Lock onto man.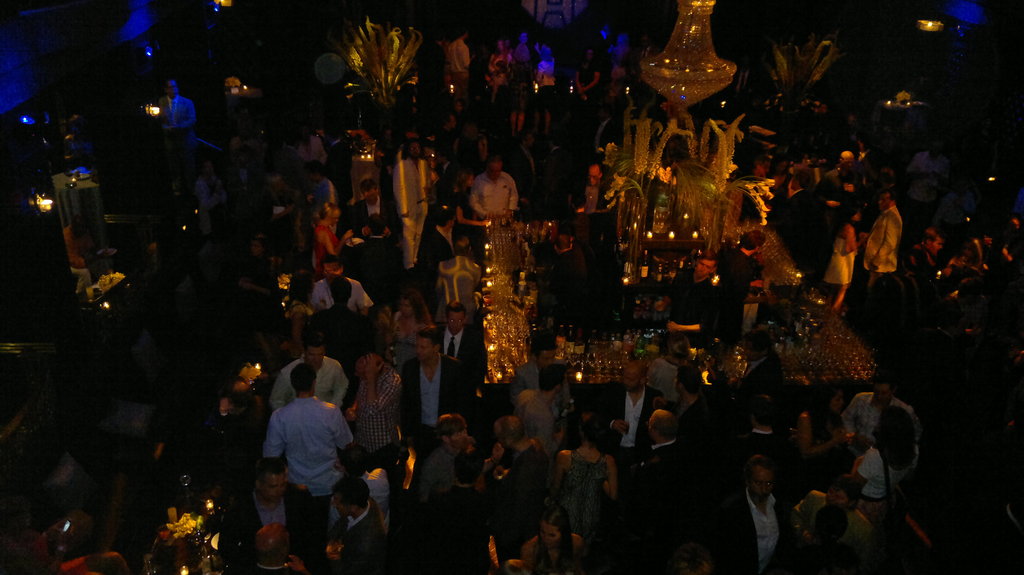
Locked: box(720, 228, 779, 339).
